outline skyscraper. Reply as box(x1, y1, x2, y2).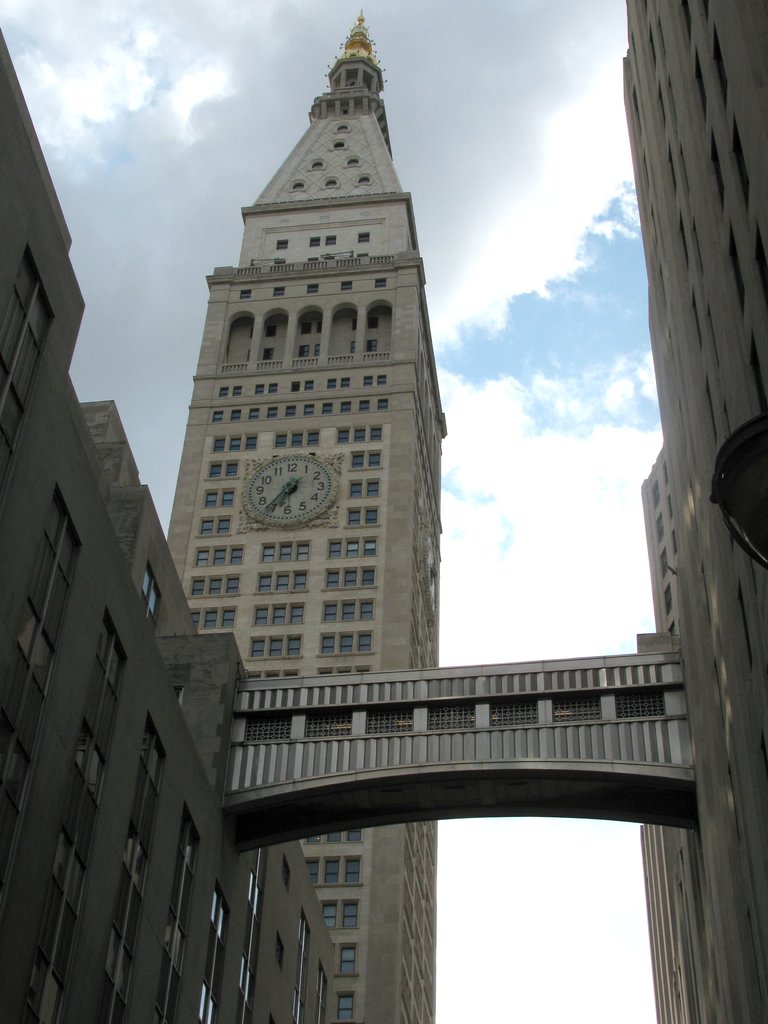
box(157, 2, 442, 1023).
